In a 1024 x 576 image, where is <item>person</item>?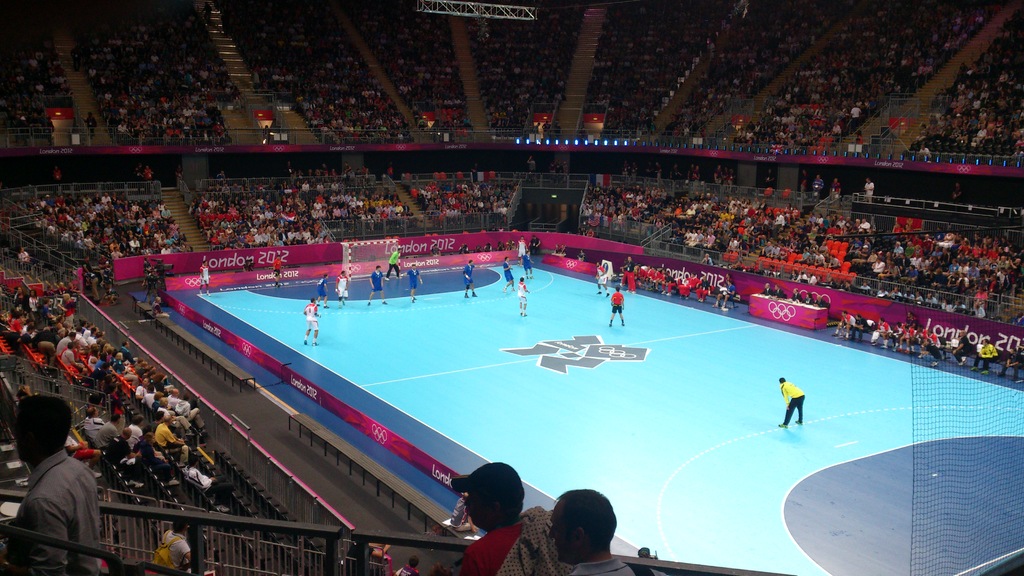
crop(779, 374, 804, 424).
